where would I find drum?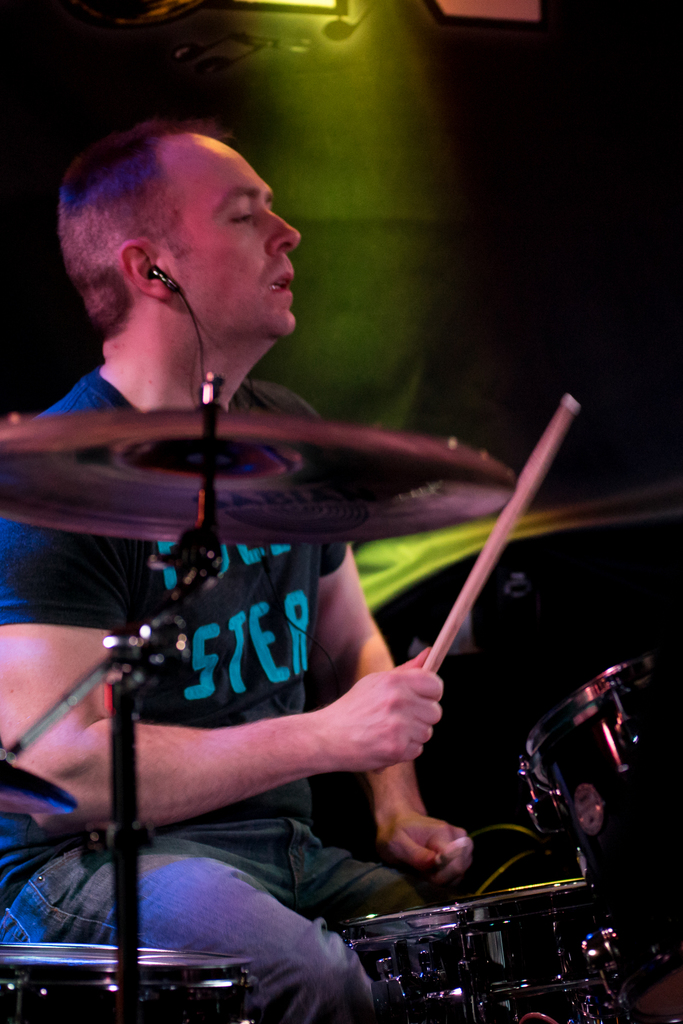
At select_region(519, 678, 682, 976).
